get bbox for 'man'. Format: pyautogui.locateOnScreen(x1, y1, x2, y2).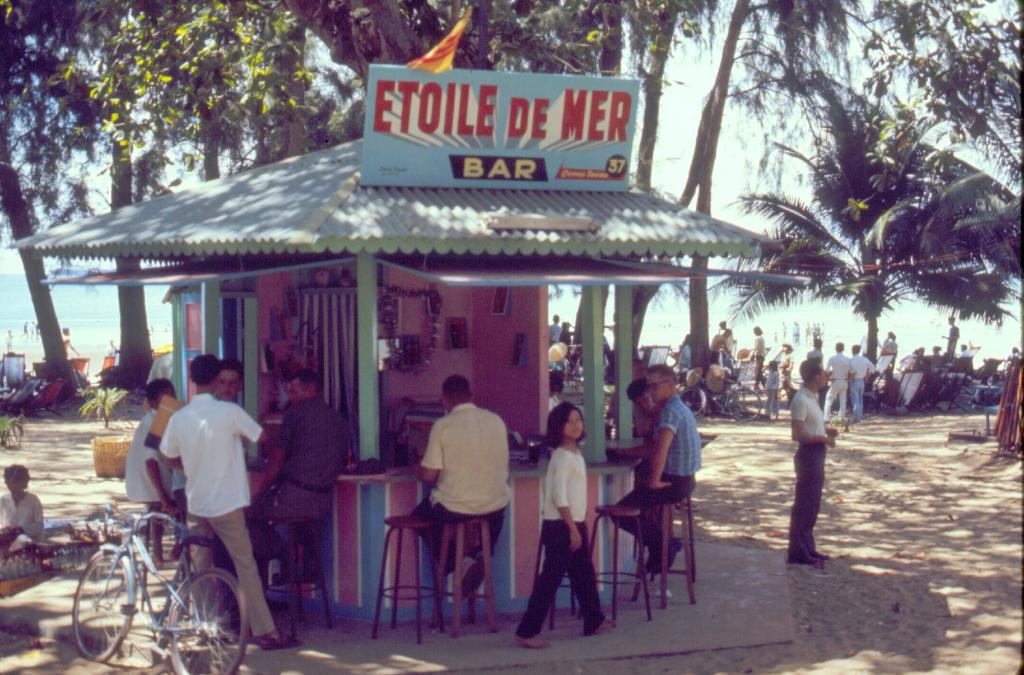
pyautogui.locateOnScreen(751, 327, 766, 389).
